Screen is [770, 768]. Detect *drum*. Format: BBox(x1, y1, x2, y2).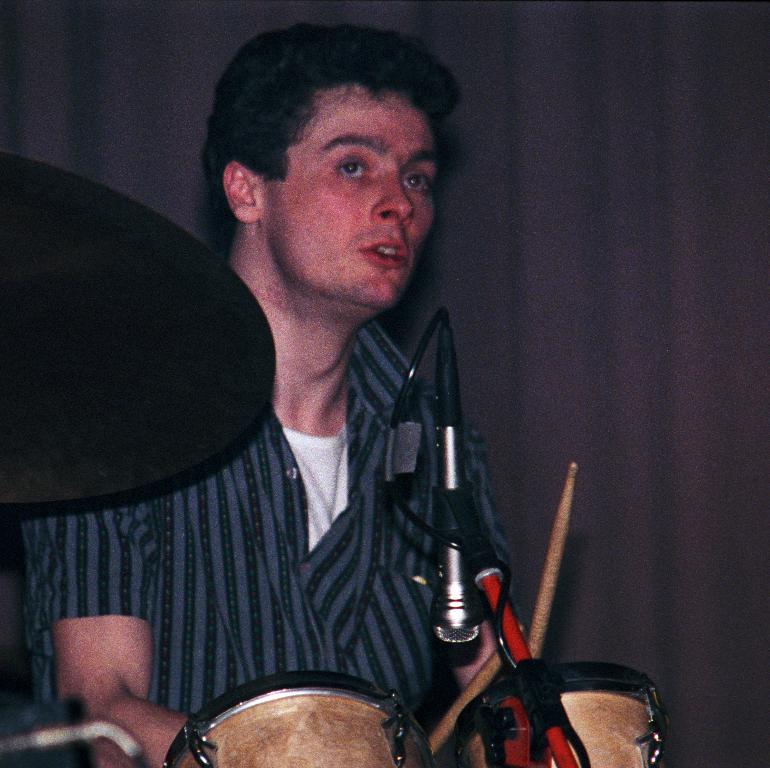
BBox(159, 671, 434, 767).
